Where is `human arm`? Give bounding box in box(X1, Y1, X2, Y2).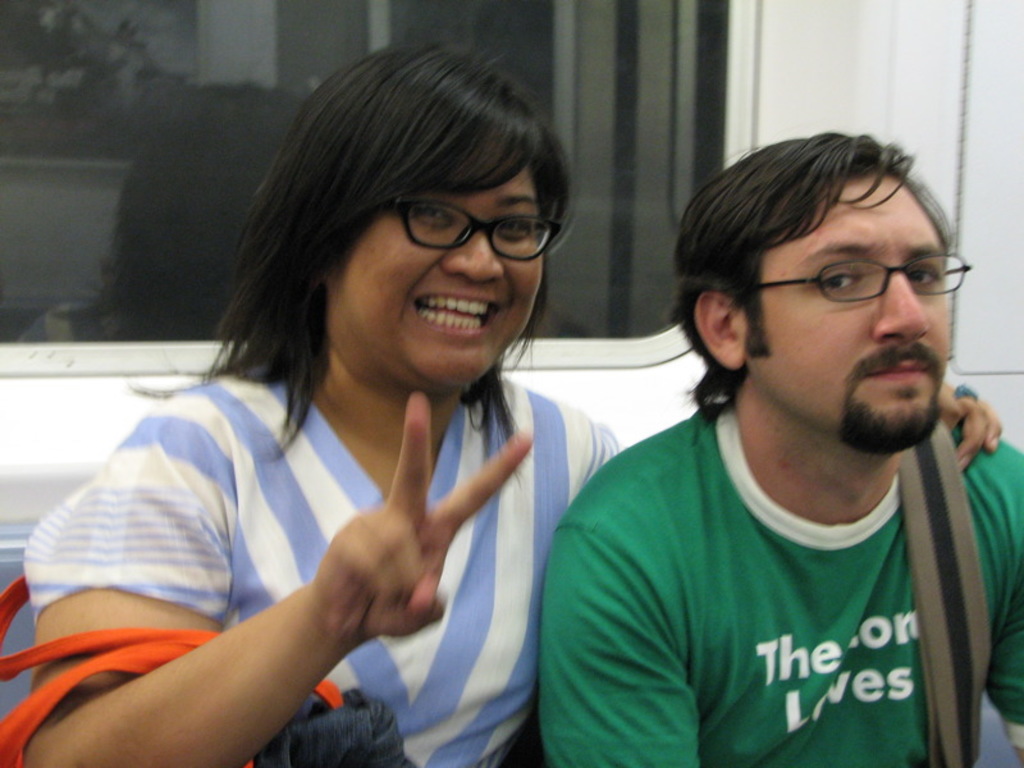
box(986, 563, 1023, 765).
